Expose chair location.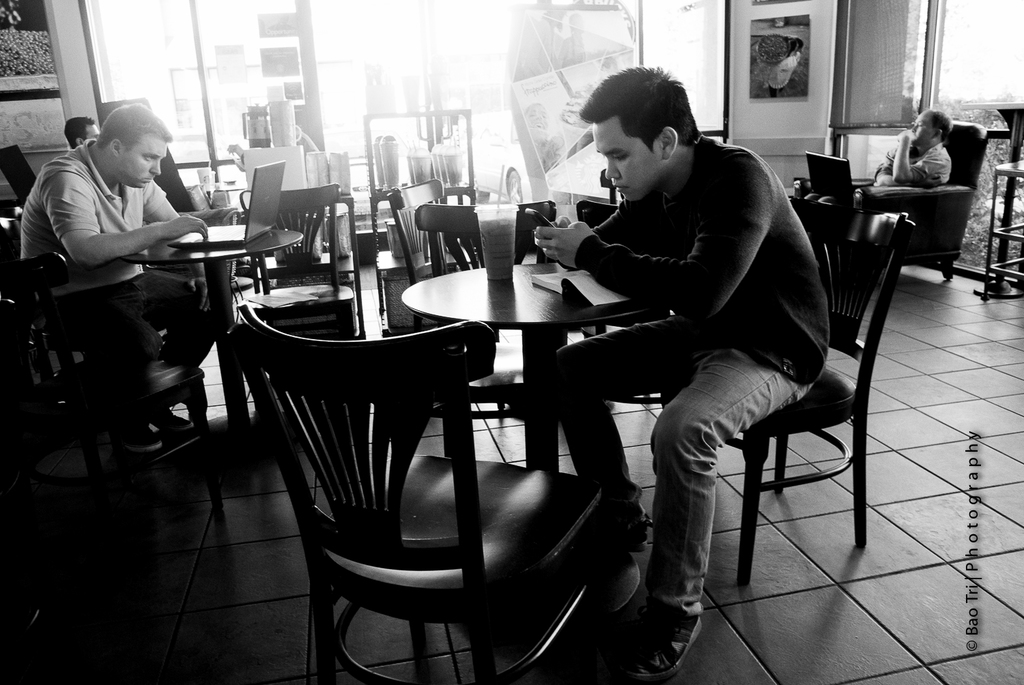
Exposed at (x1=272, y1=179, x2=339, y2=285).
